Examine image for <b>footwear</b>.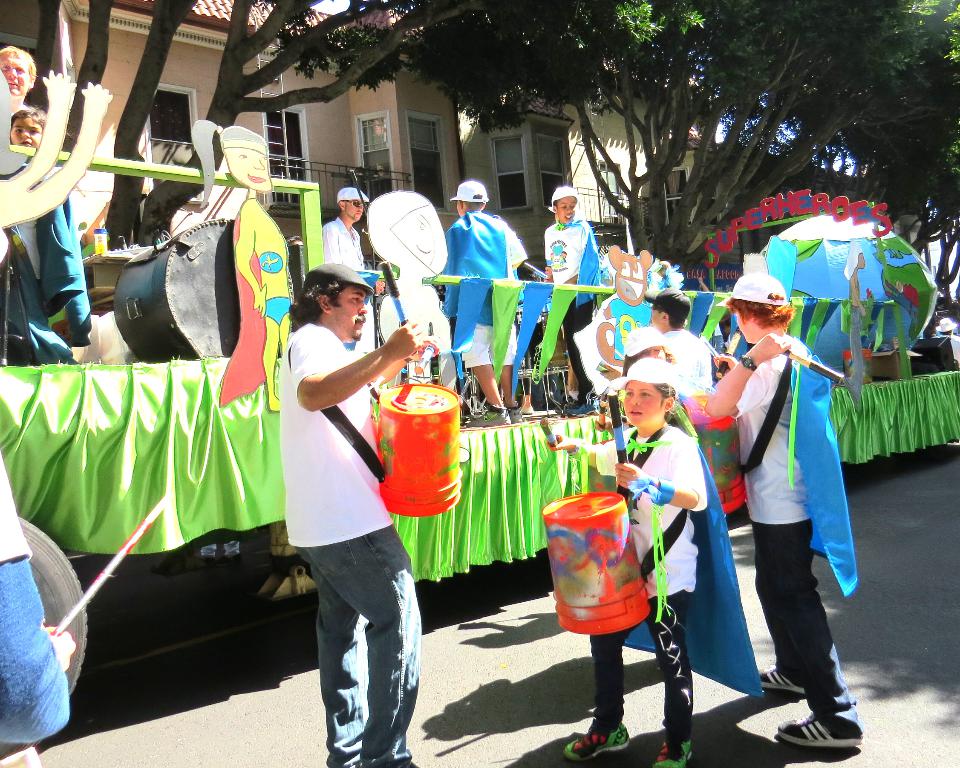
Examination result: left=755, top=661, right=803, bottom=695.
